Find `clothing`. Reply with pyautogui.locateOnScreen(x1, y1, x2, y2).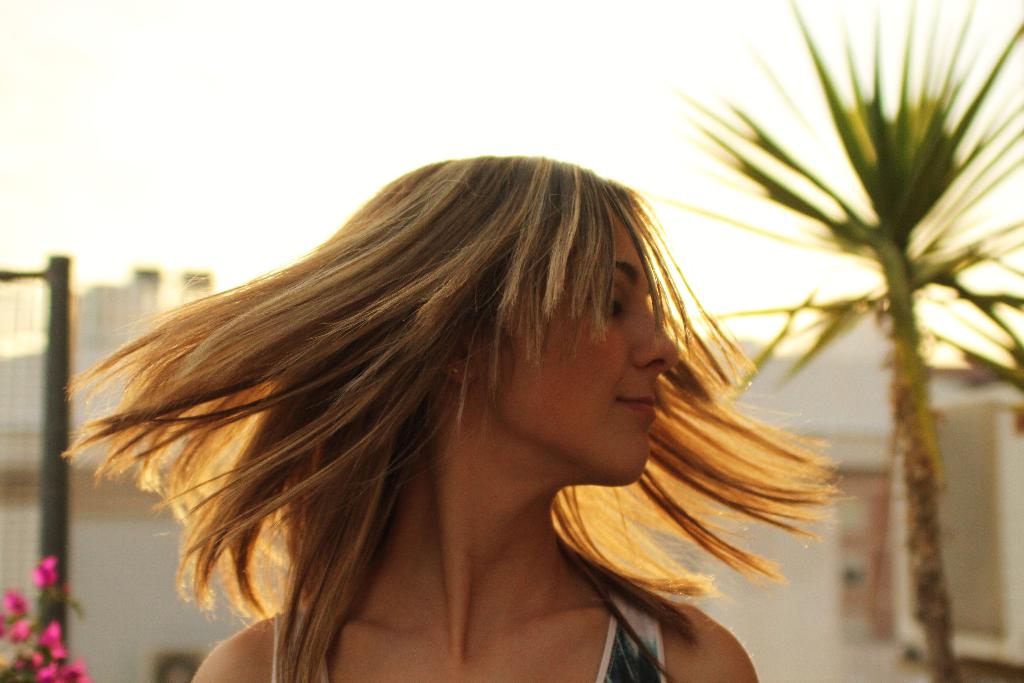
pyautogui.locateOnScreen(271, 586, 668, 682).
